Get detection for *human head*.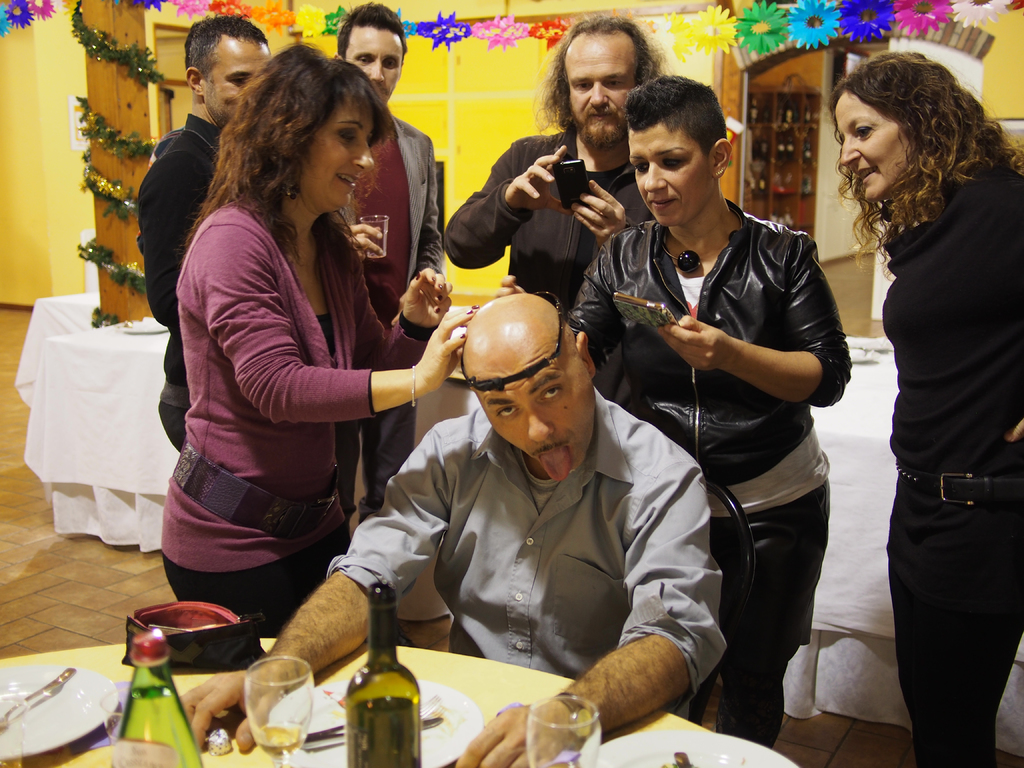
Detection: [x1=239, y1=44, x2=383, y2=205].
